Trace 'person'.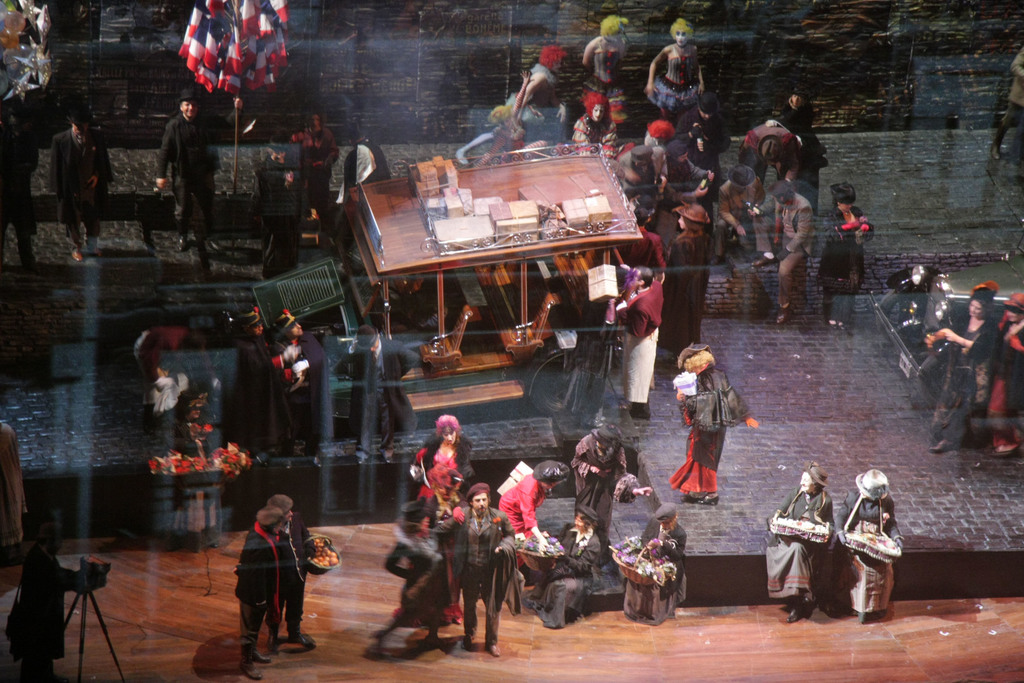
Traced to box(335, 322, 418, 462).
